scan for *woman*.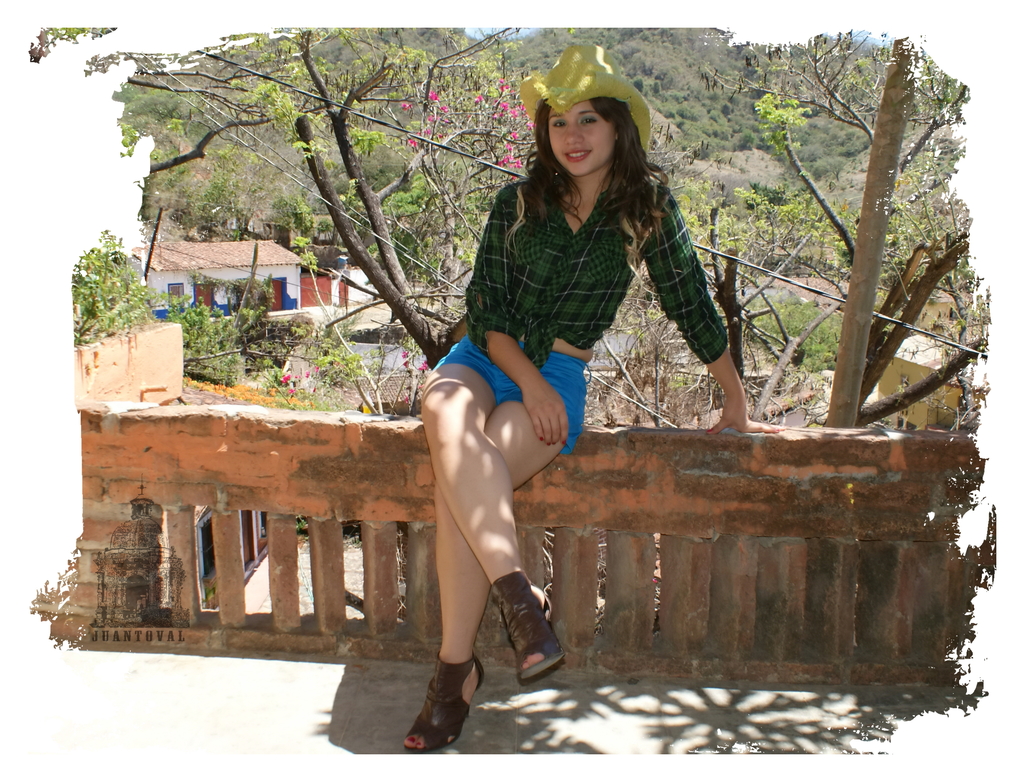
Scan result: box=[390, 90, 661, 737].
